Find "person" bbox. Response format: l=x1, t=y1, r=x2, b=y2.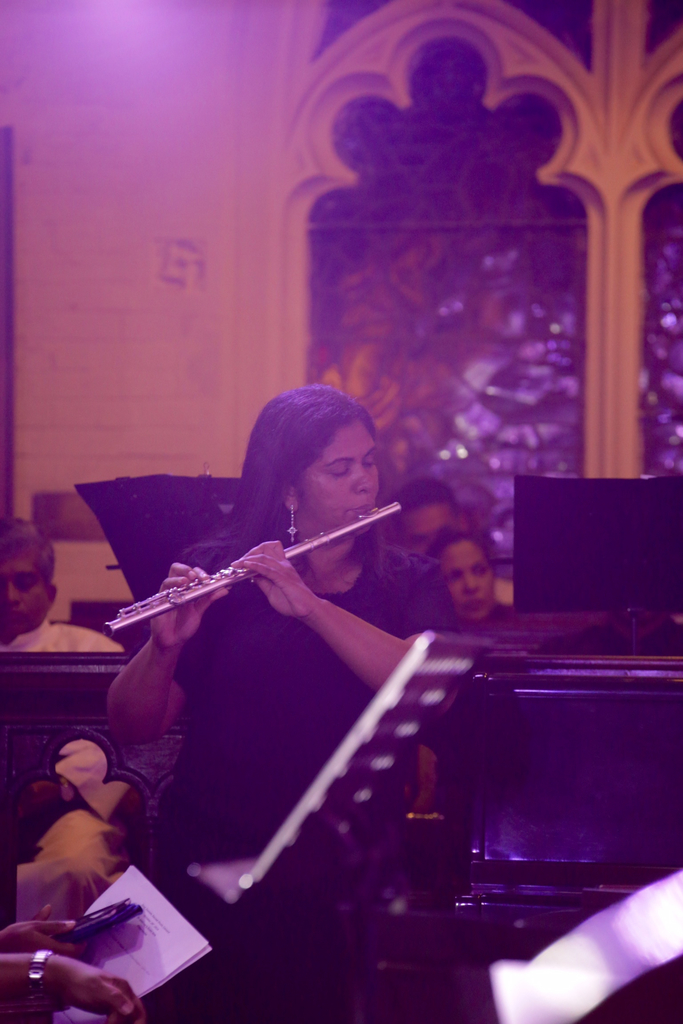
l=0, t=515, r=129, b=664.
